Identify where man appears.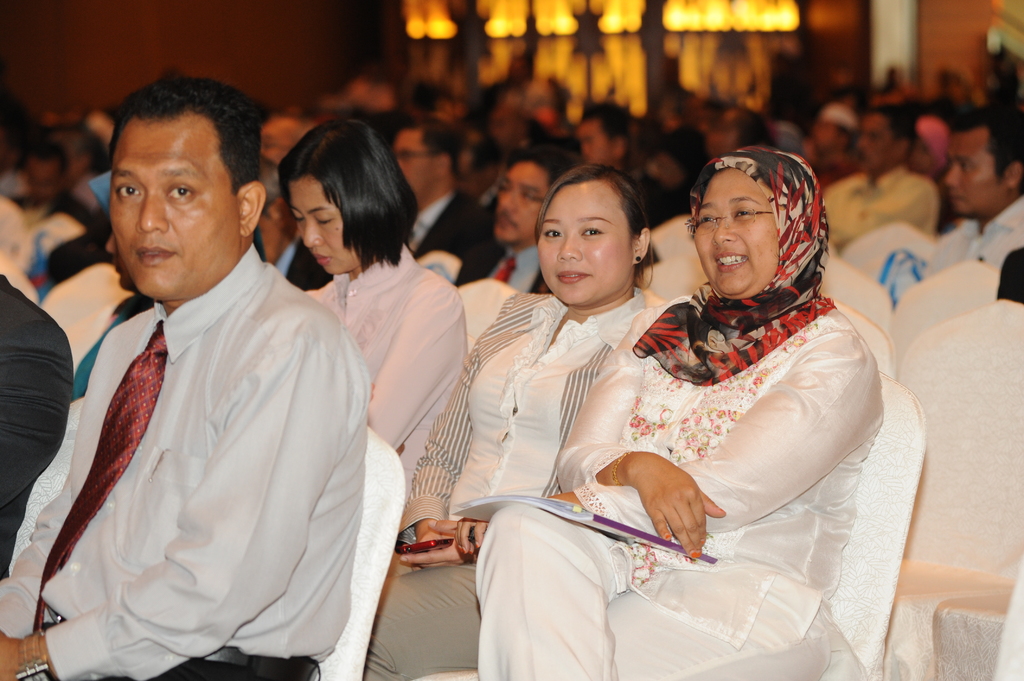
Appears at BBox(912, 107, 1023, 285).
